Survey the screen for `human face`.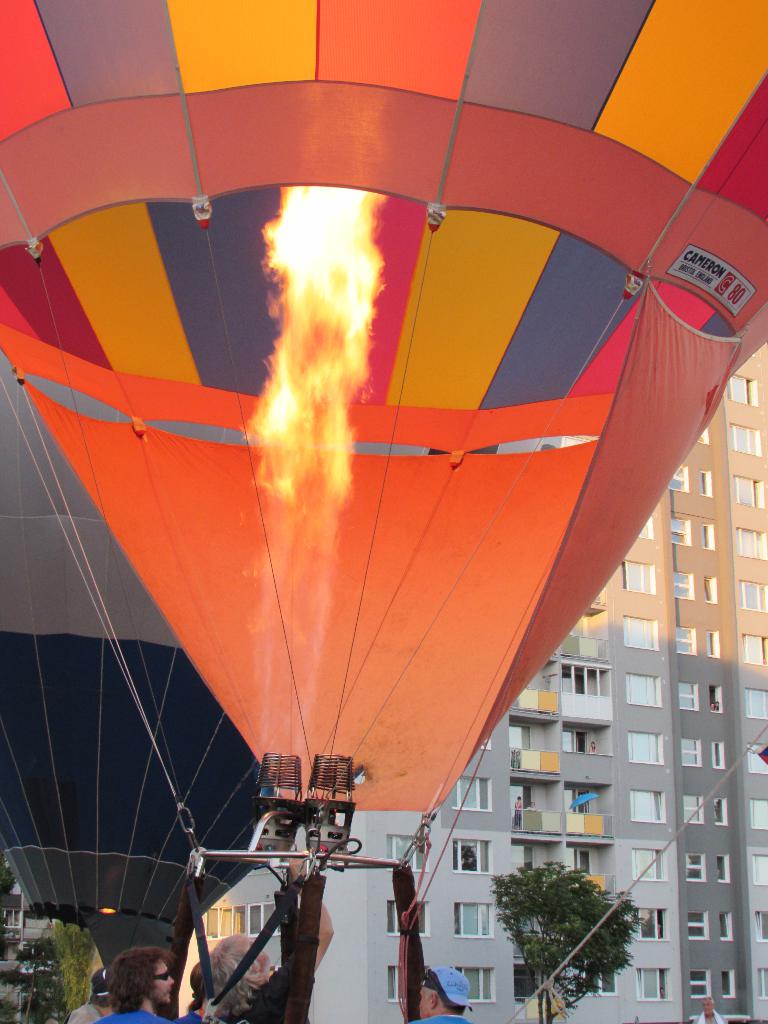
Survey found: locate(149, 963, 175, 1006).
